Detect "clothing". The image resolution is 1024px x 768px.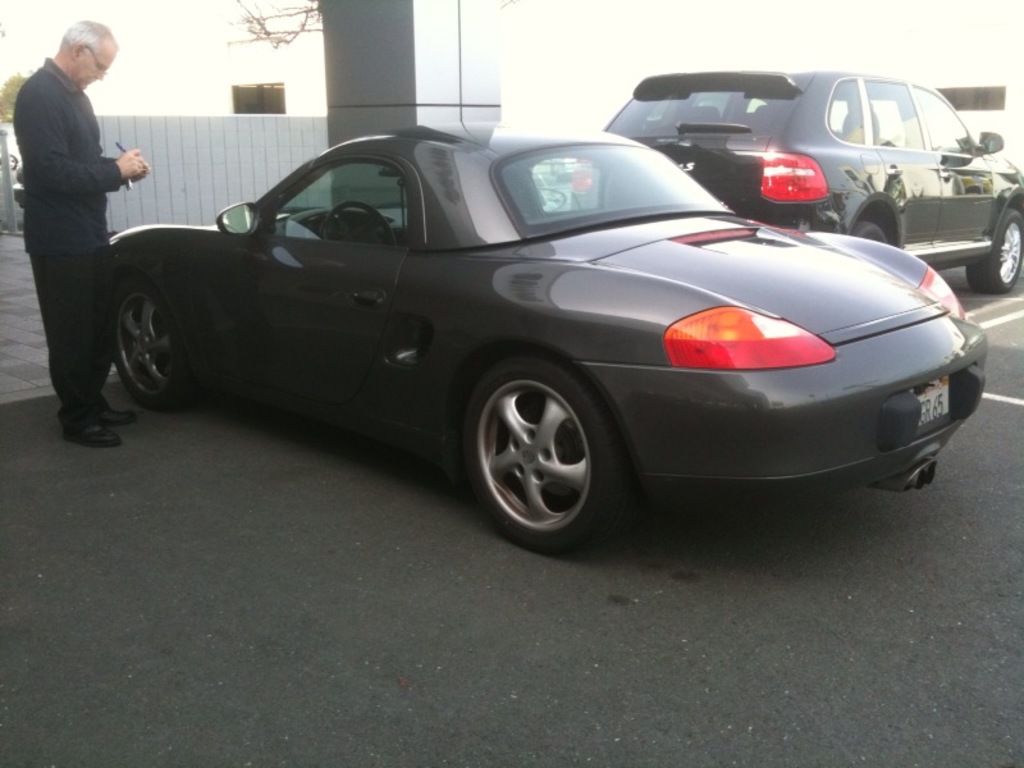
Rect(15, 58, 125, 421).
